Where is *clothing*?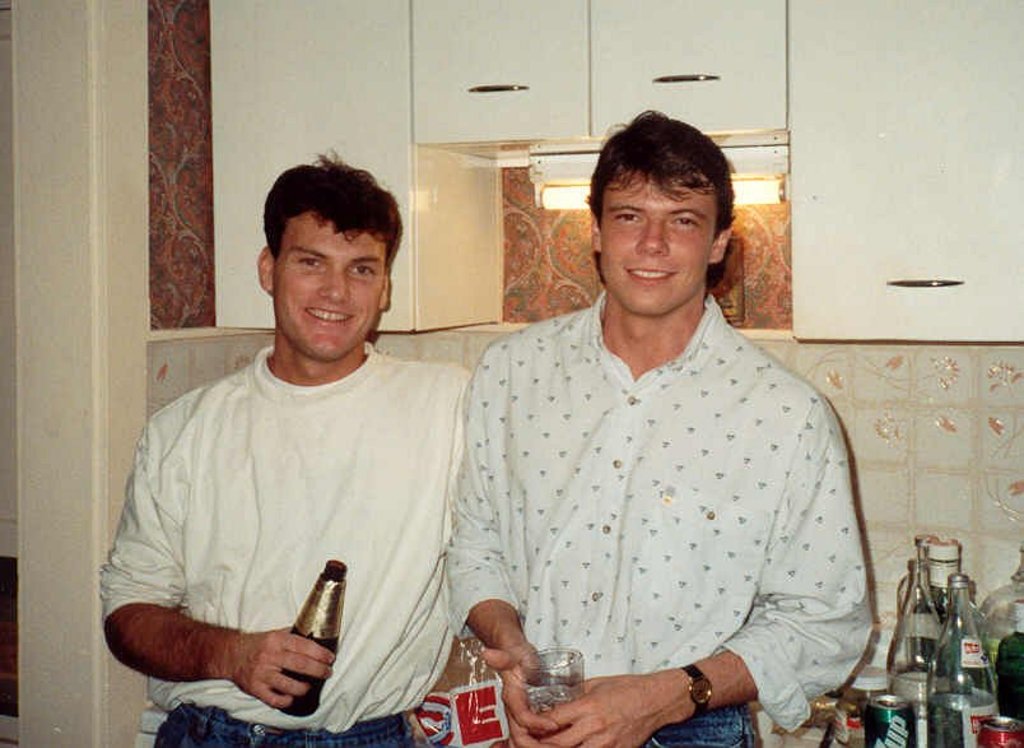
x1=444, y1=293, x2=869, y2=747.
